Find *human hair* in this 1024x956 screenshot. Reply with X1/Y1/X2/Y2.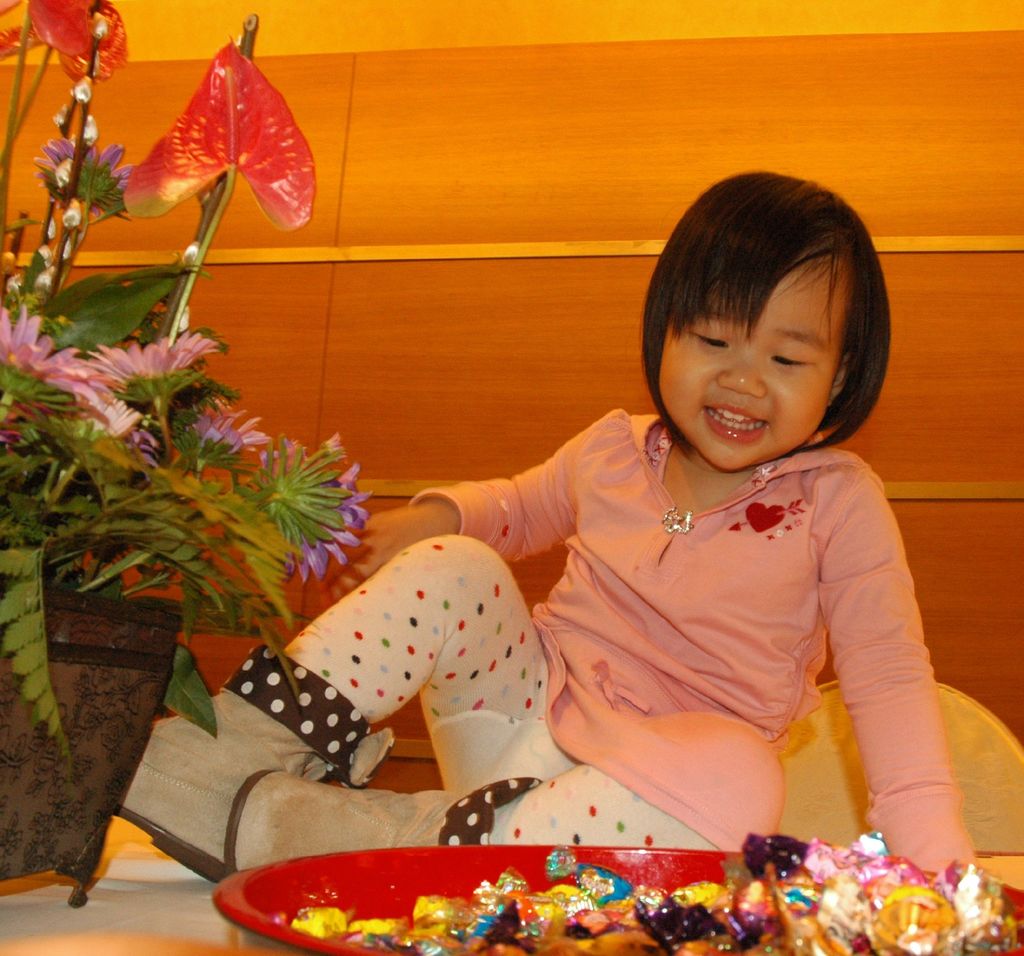
612/180/878/451.
